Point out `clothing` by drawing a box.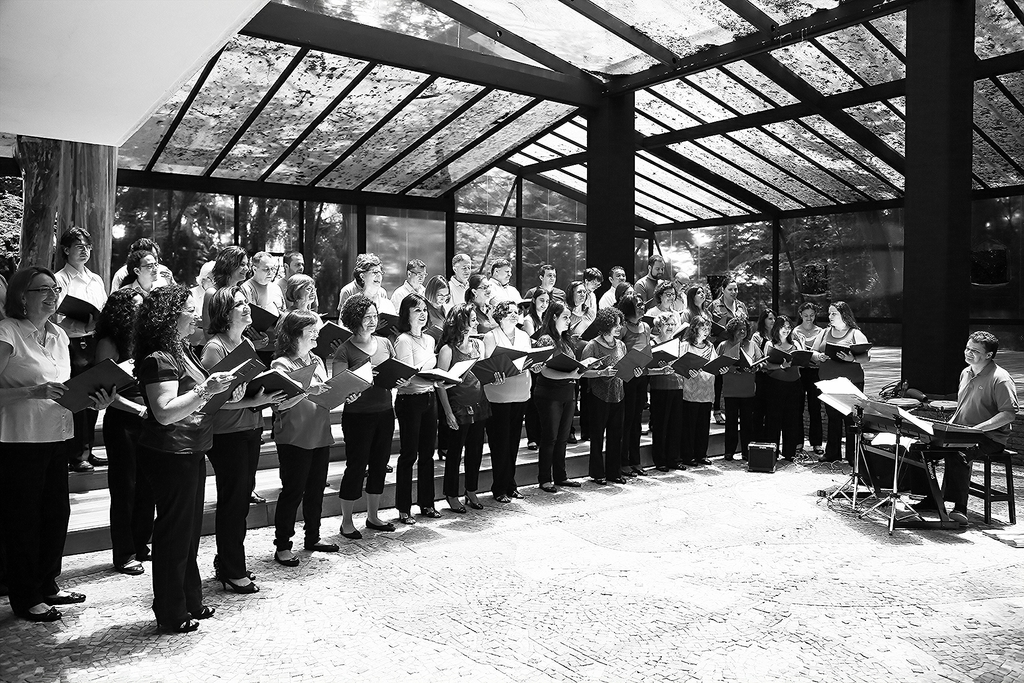
724 331 751 445.
